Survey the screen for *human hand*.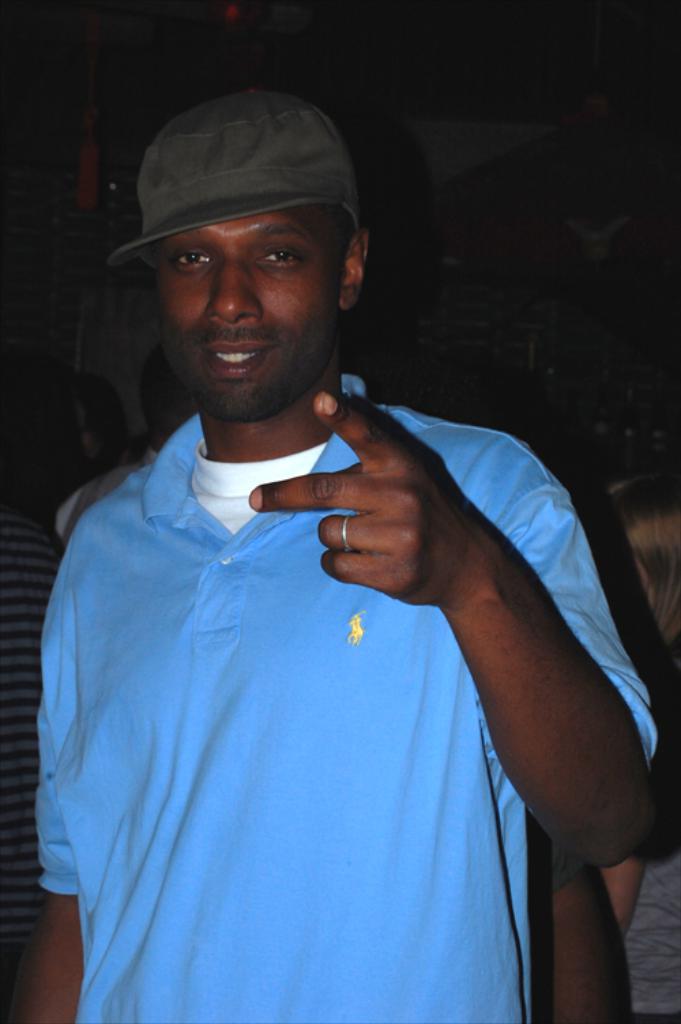
Survey found: BBox(306, 417, 493, 628).
